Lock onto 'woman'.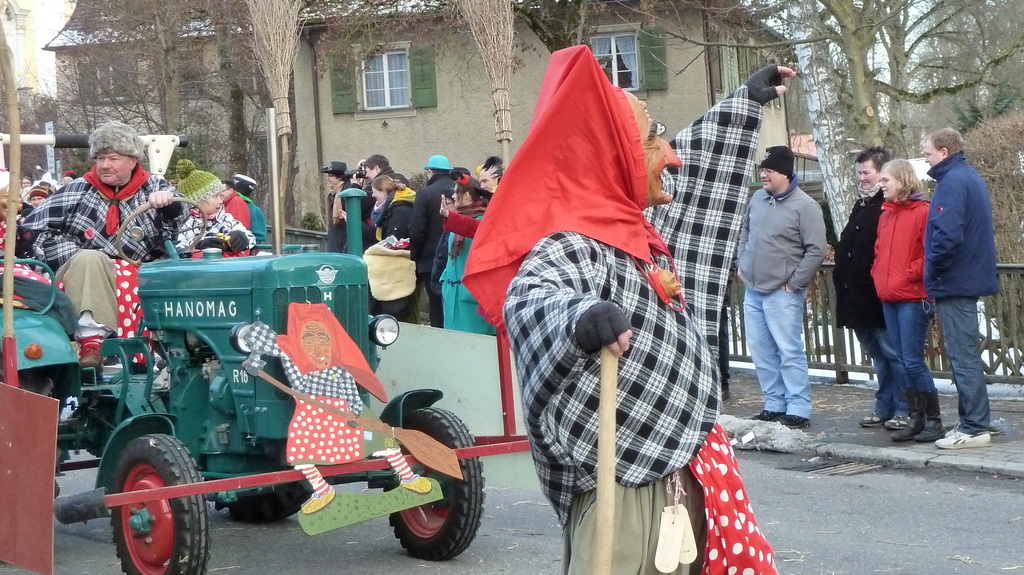
Locked: <bbox>429, 173, 499, 337</bbox>.
